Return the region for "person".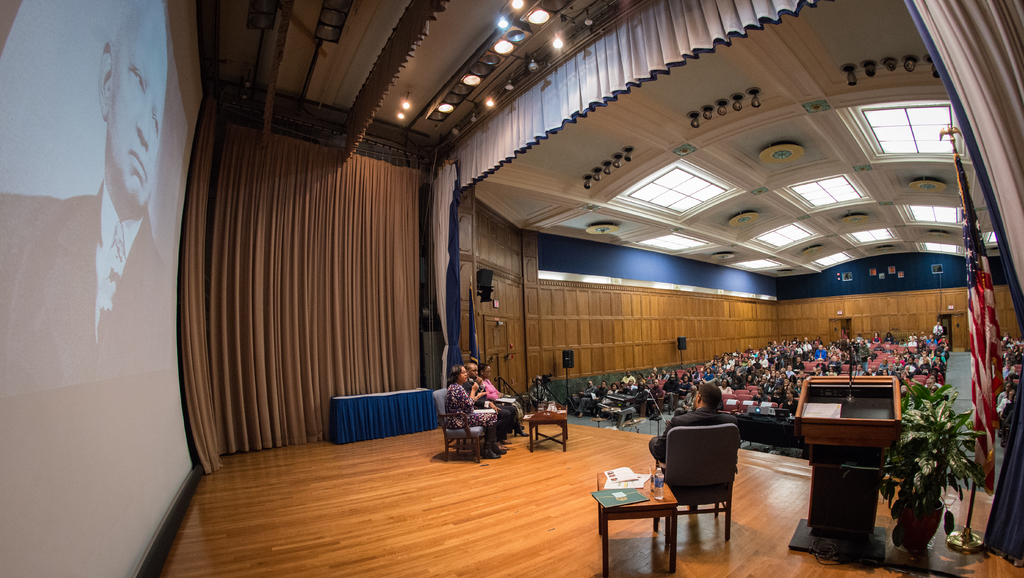
box=[612, 378, 633, 403].
